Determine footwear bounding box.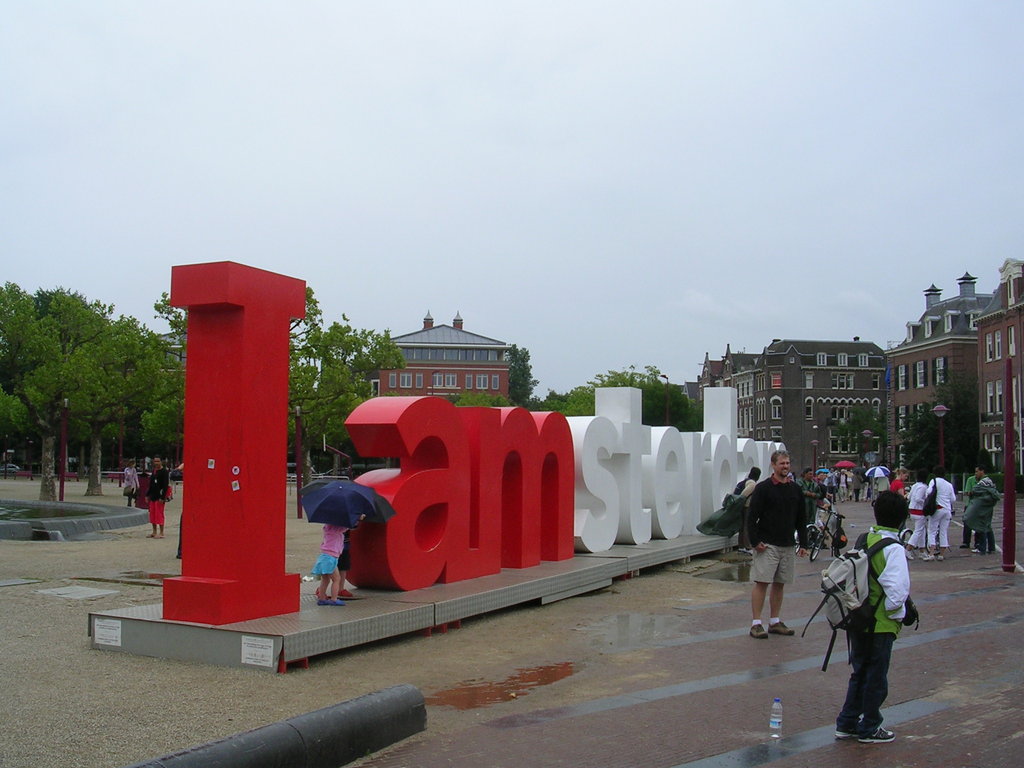
Determined: box=[736, 547, 752, 555].
